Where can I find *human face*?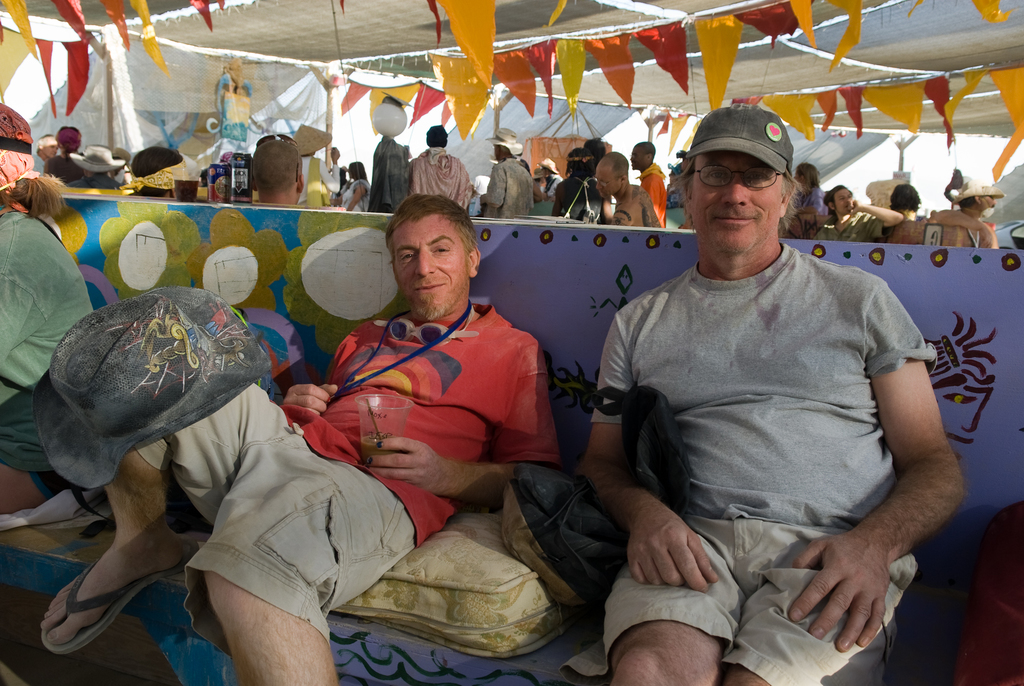
You can find it at 692, 149, 784, 256.
